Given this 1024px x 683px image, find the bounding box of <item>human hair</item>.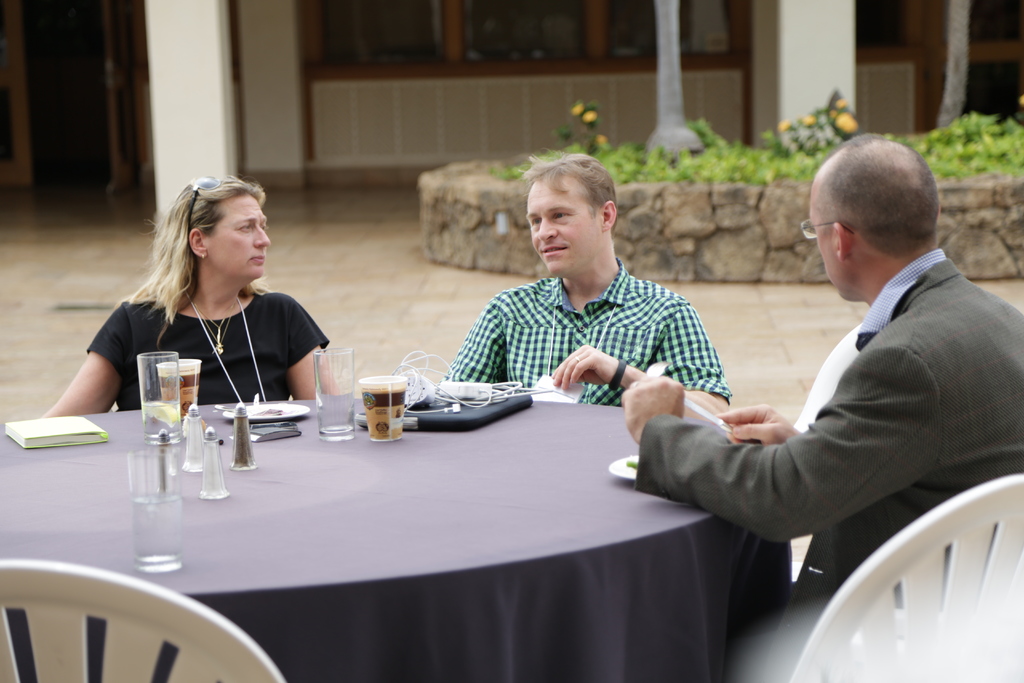
pyautogui.locateOnScreen(826, 129, 941, 258).
